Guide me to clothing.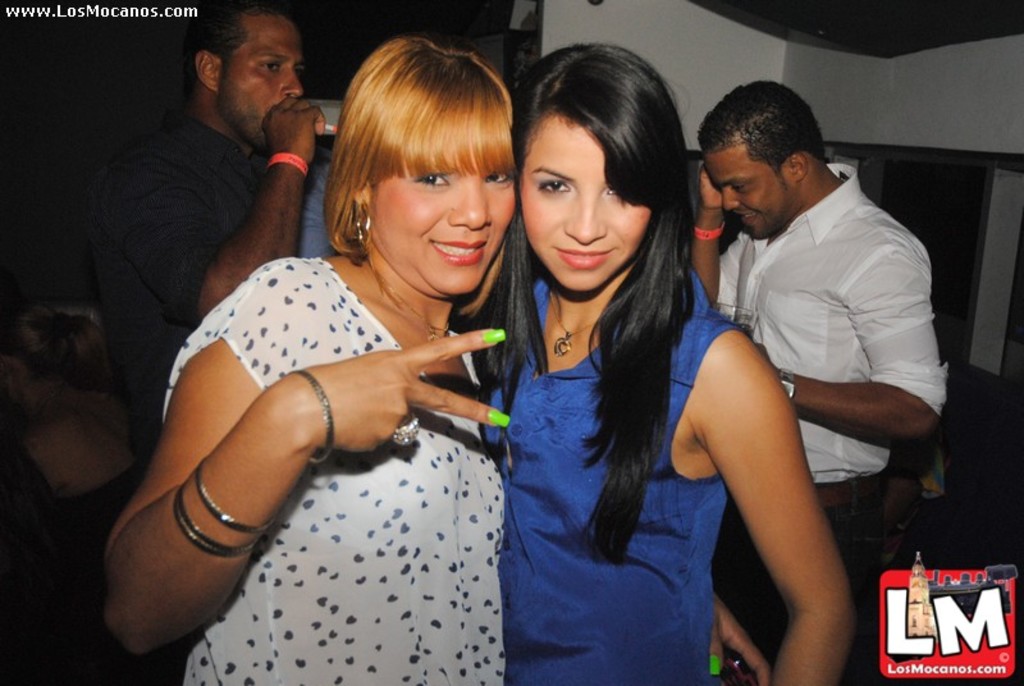
Guidance: <box>159,255,504,685</box>.
